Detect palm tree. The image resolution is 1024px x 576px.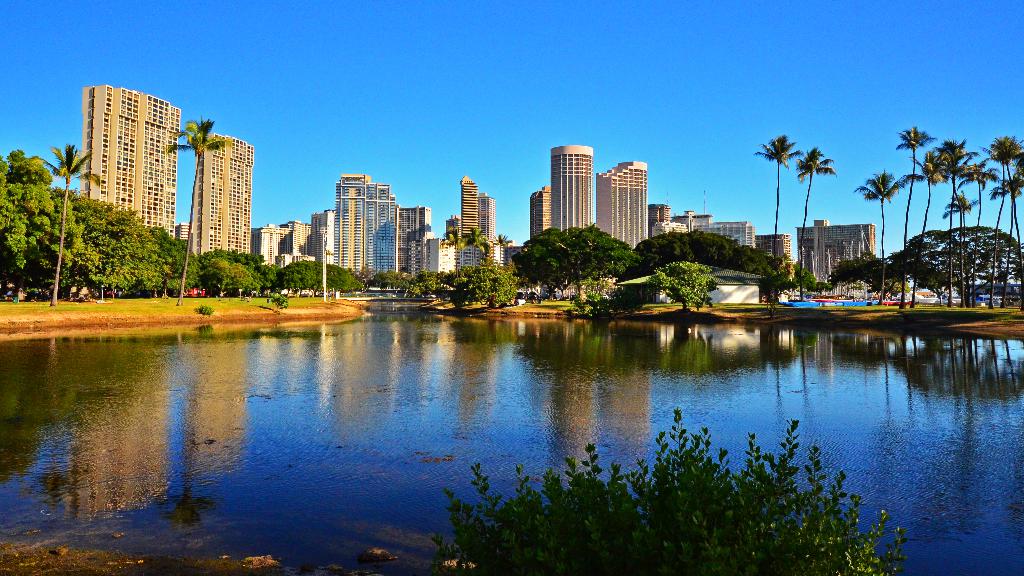
{"left": 949, "top": 158, "right": 1012, "bottom": 273}.
